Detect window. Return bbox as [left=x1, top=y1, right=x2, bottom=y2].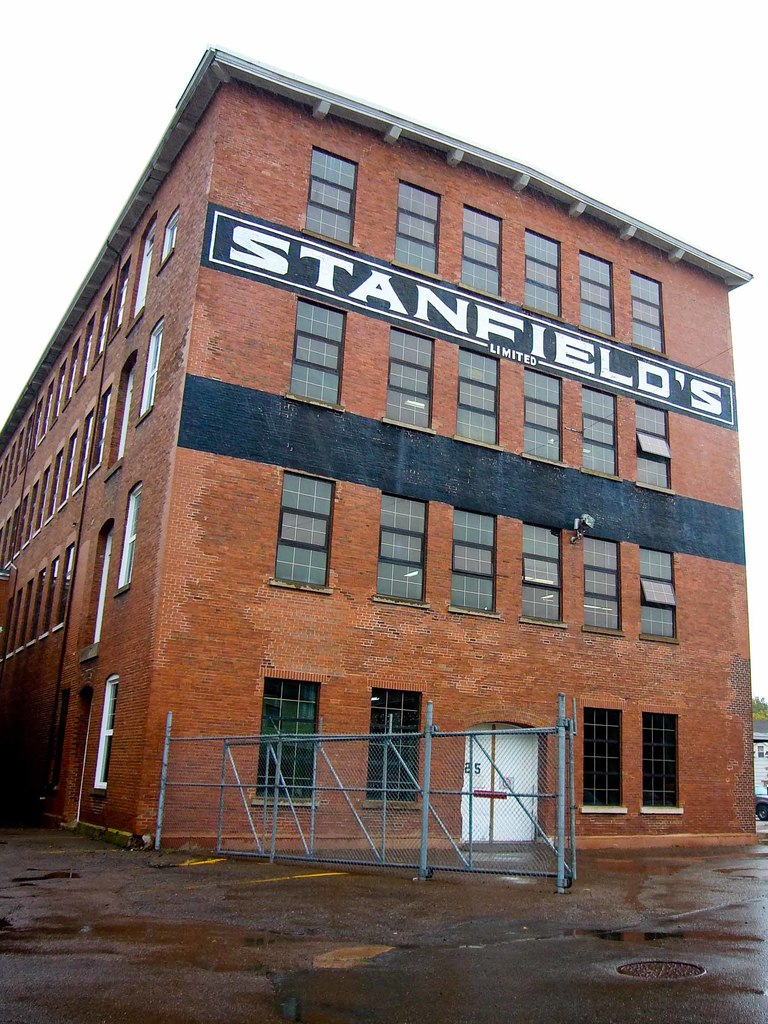
[left=136, top=319, right=164, bottom=419].
